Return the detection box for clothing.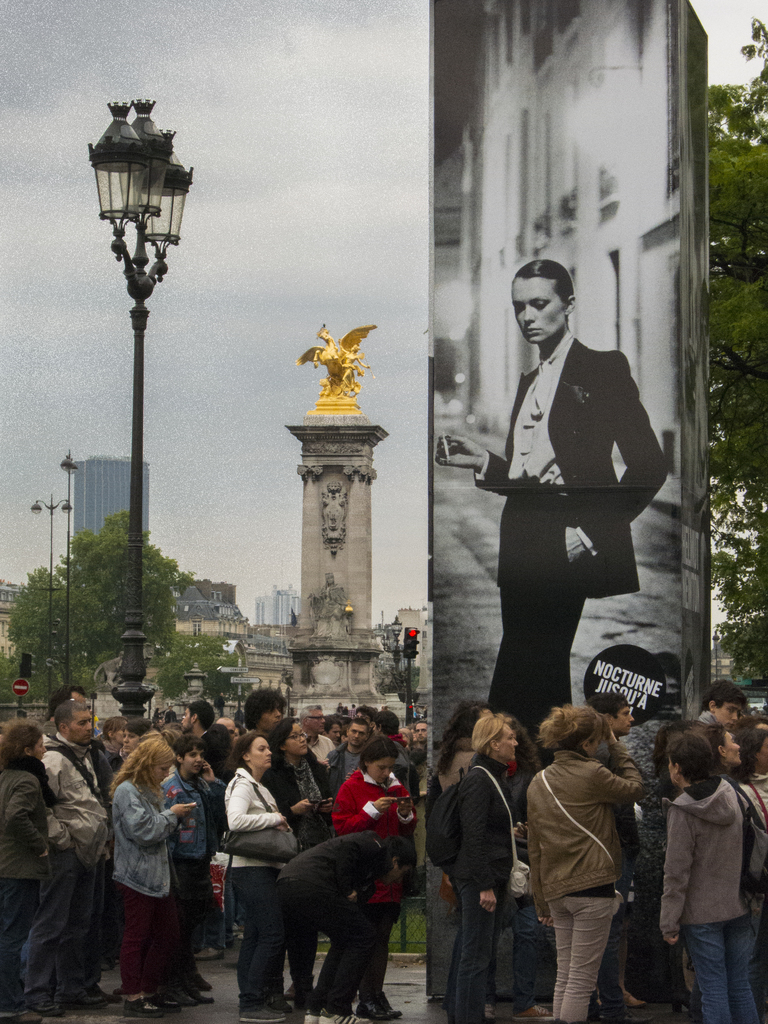
<region>458, 762, 509, 1023</region>.
